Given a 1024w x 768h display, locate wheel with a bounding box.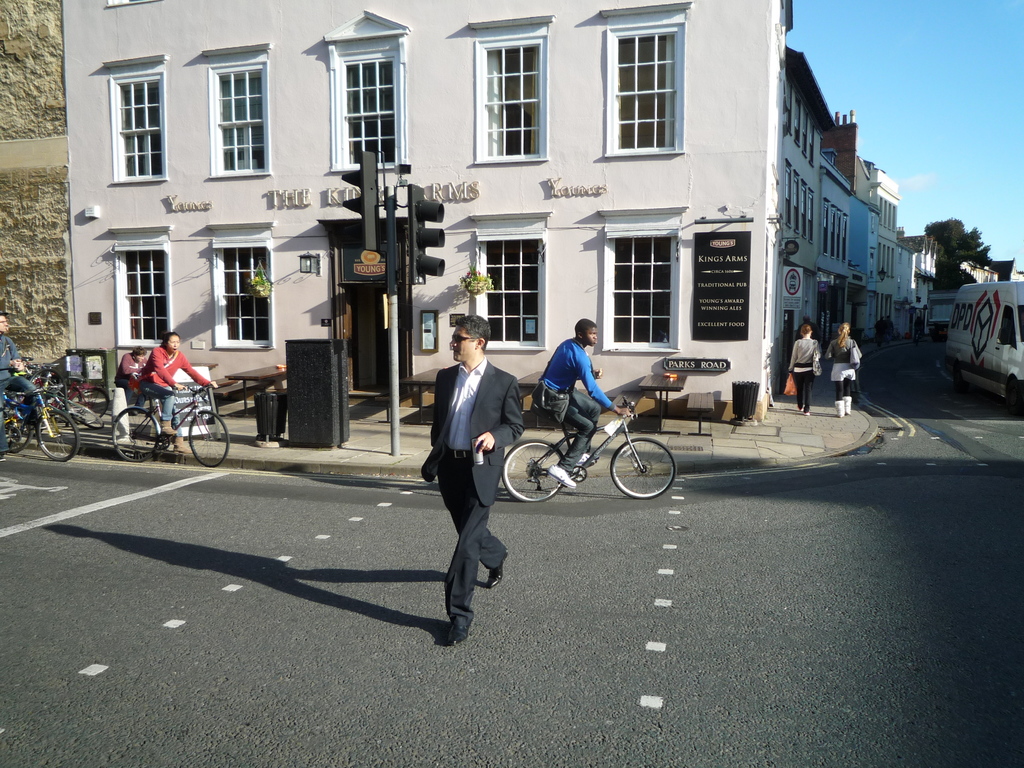
Located: rect(112, 407, 163, 459).
